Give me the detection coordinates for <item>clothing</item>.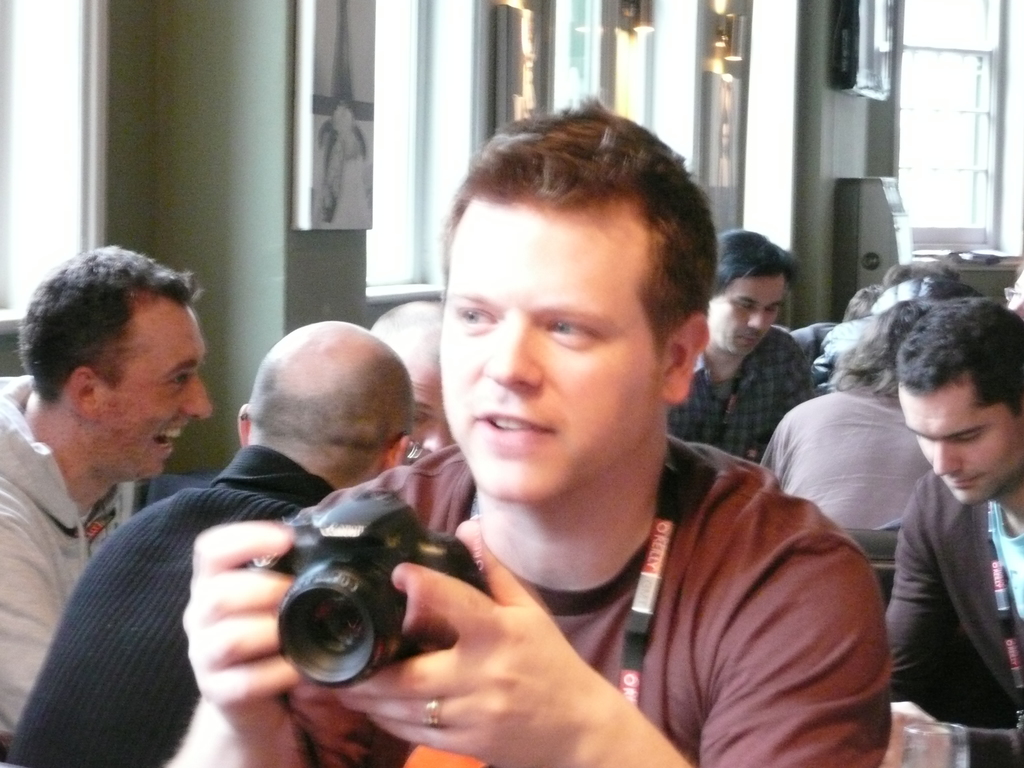
[left=4, top=445, right=330, bottom=767].
